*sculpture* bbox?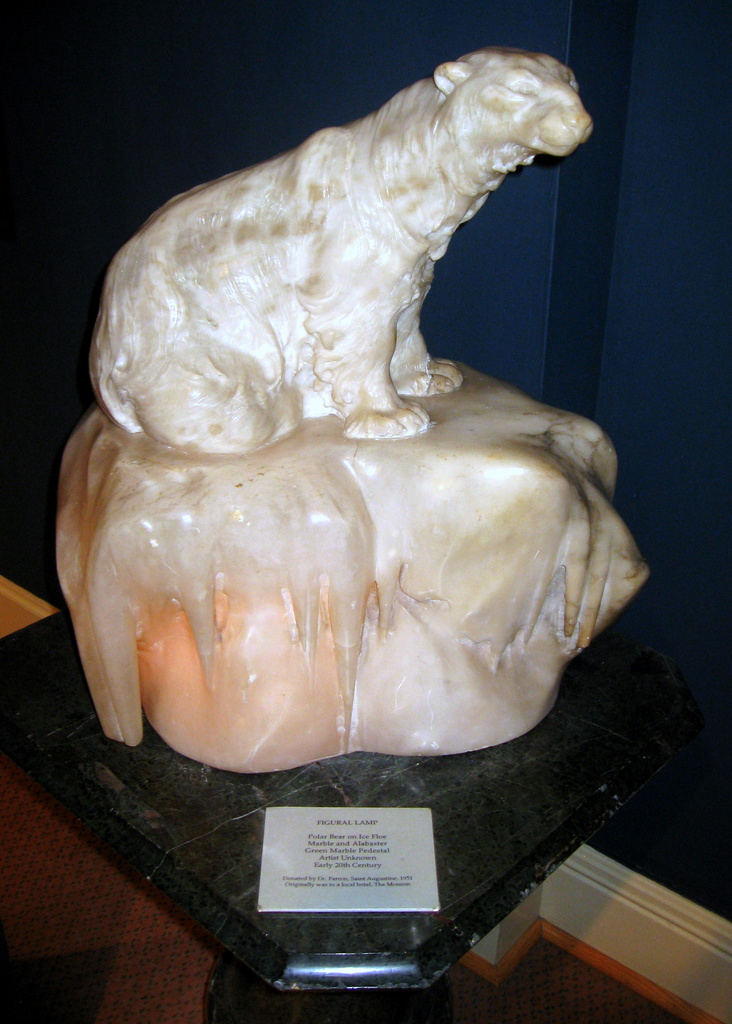
pyautogui.locateOnScreen(83, 47, 588, 442)
